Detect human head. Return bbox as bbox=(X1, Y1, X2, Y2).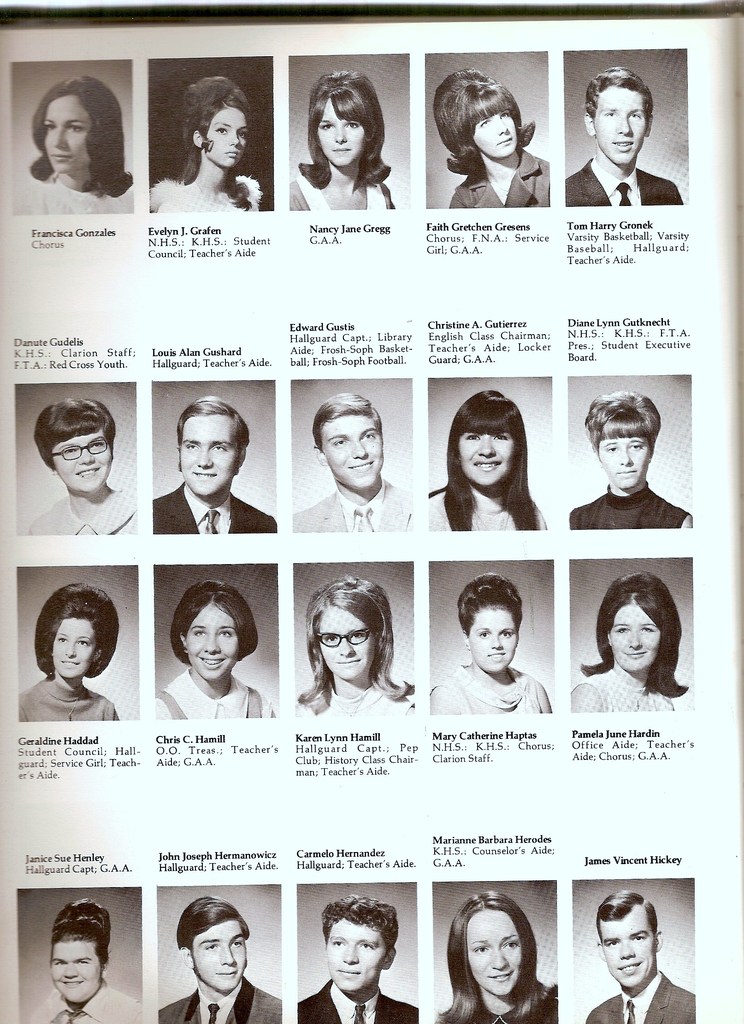
bbox=(450, 895, 537, 996).
